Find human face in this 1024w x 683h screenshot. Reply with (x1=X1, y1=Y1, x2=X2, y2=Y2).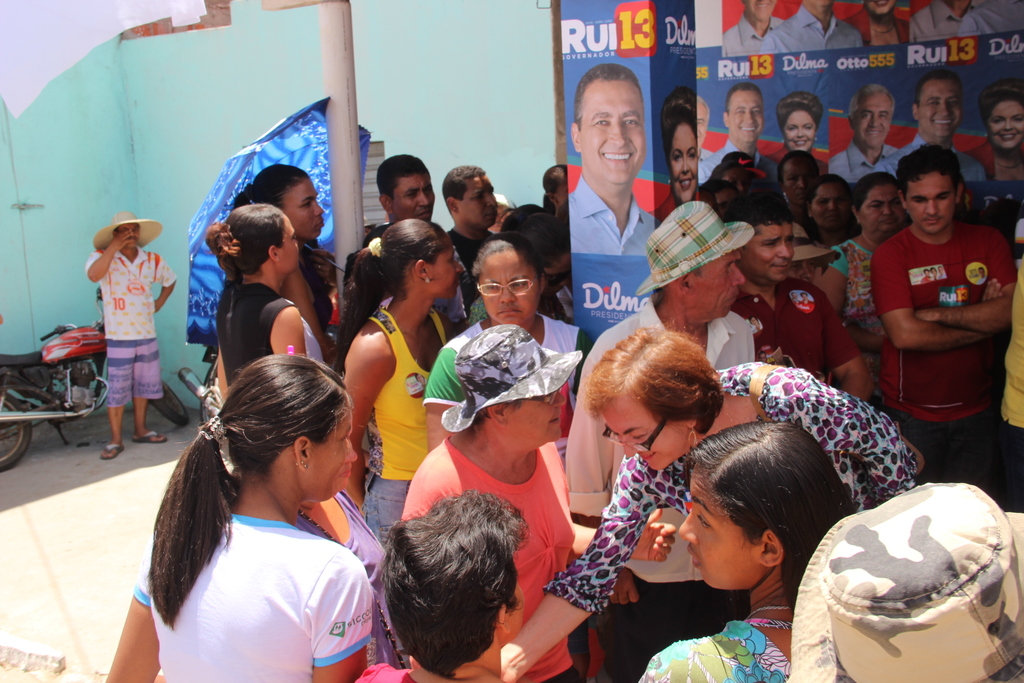
(x1=279, y1=213, x2=300, y2=270).
